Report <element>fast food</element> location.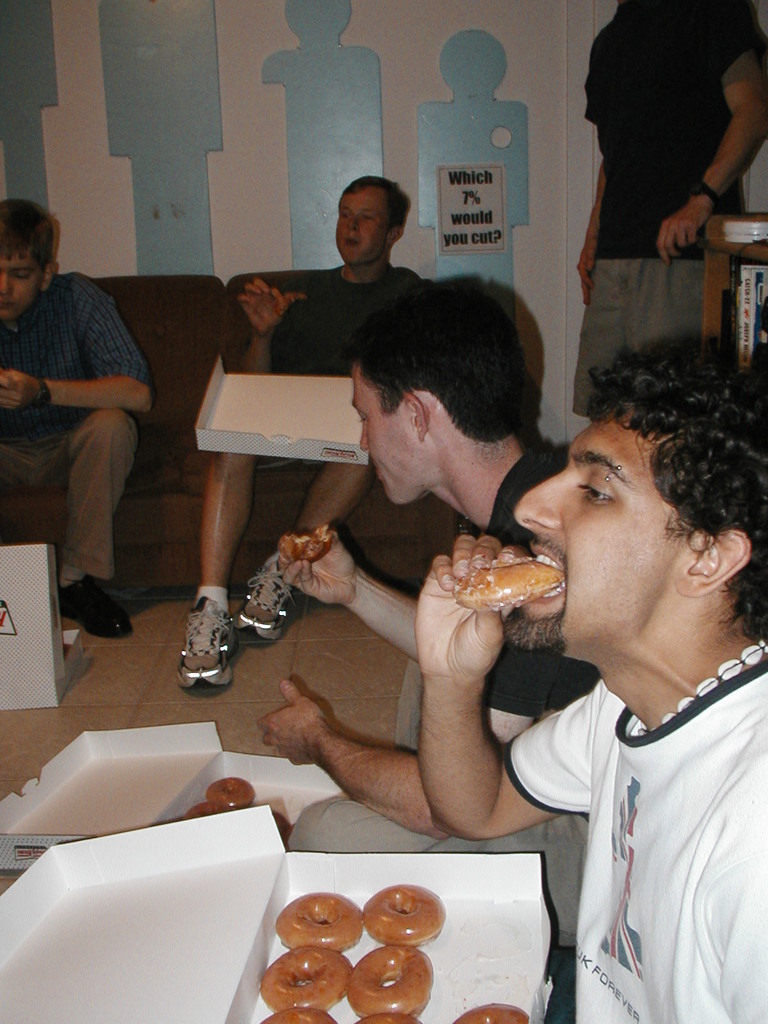
Report: bbox(203, 780, 254, 801).
